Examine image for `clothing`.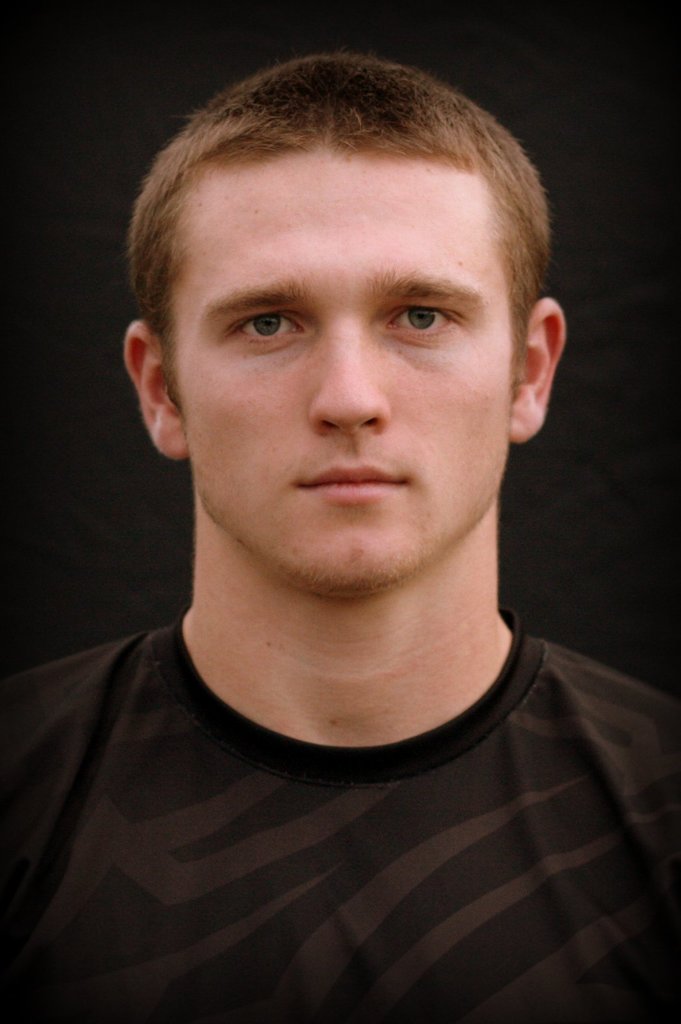
Examination result: pyautogui.locateOnScreen(0, 620, 680, 1023).
